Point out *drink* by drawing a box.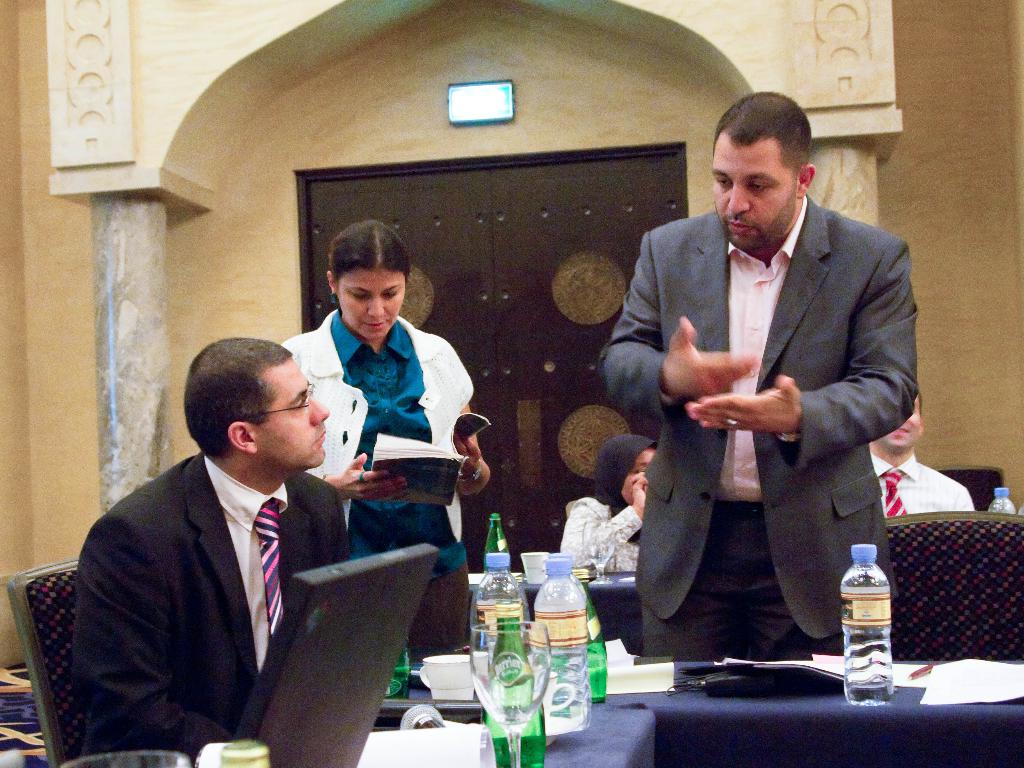
bbox(530, 568, 591, 728).
